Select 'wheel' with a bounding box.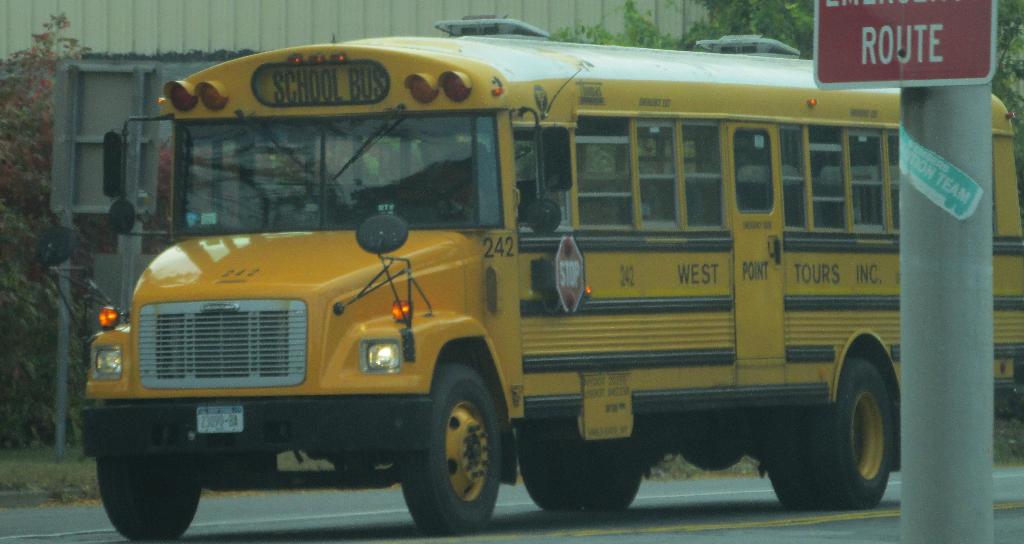
bbox=(514, 440, 641, 515).
